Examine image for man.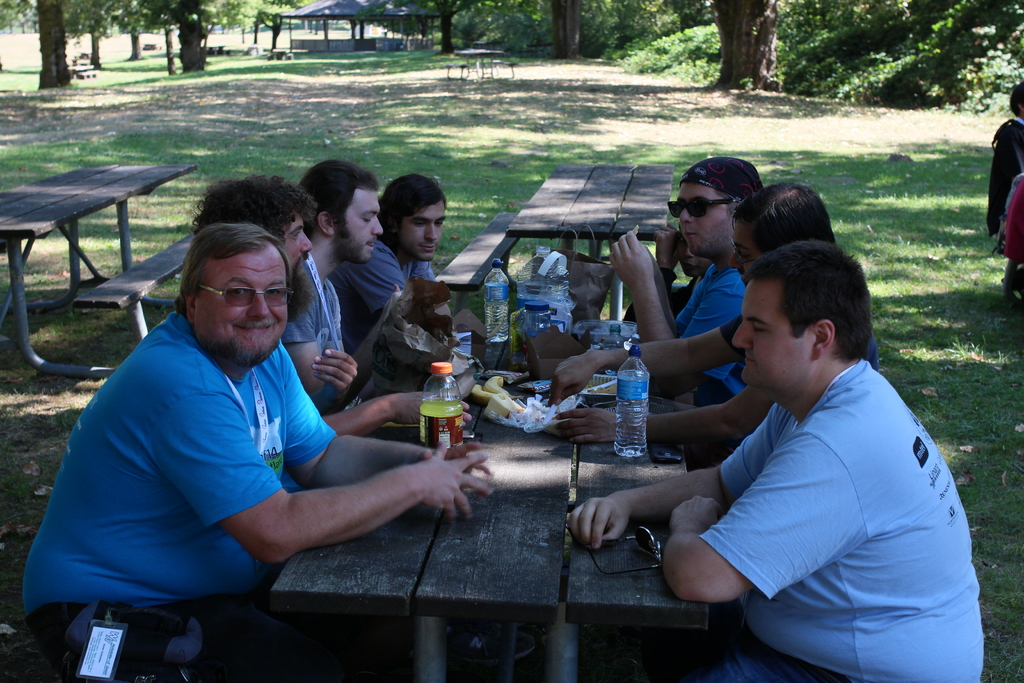
Examination result: <box>391,169,469,342</box>.
